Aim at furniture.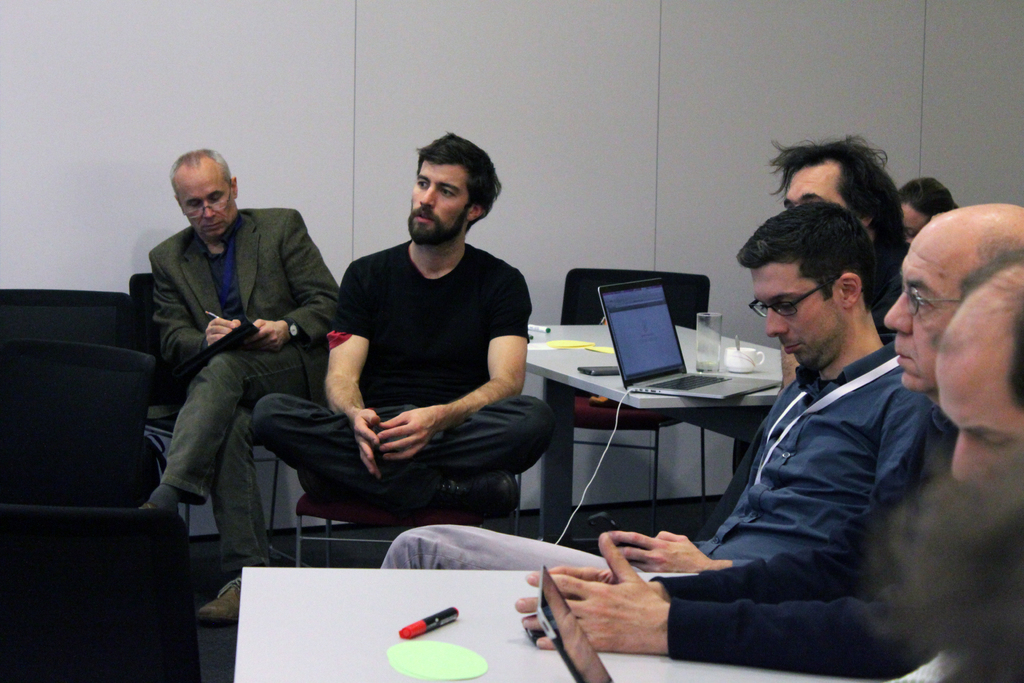
Aimed at l=0, t=348, r=156, b=507.
